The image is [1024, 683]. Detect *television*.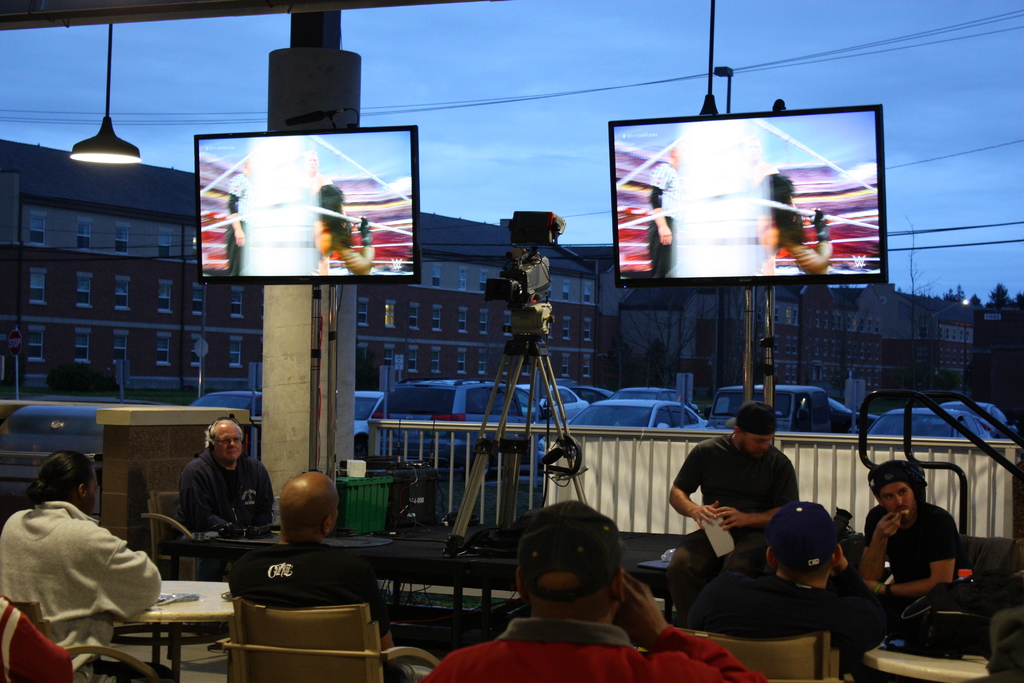
Detection: detection(608, 100, 891, 285).
